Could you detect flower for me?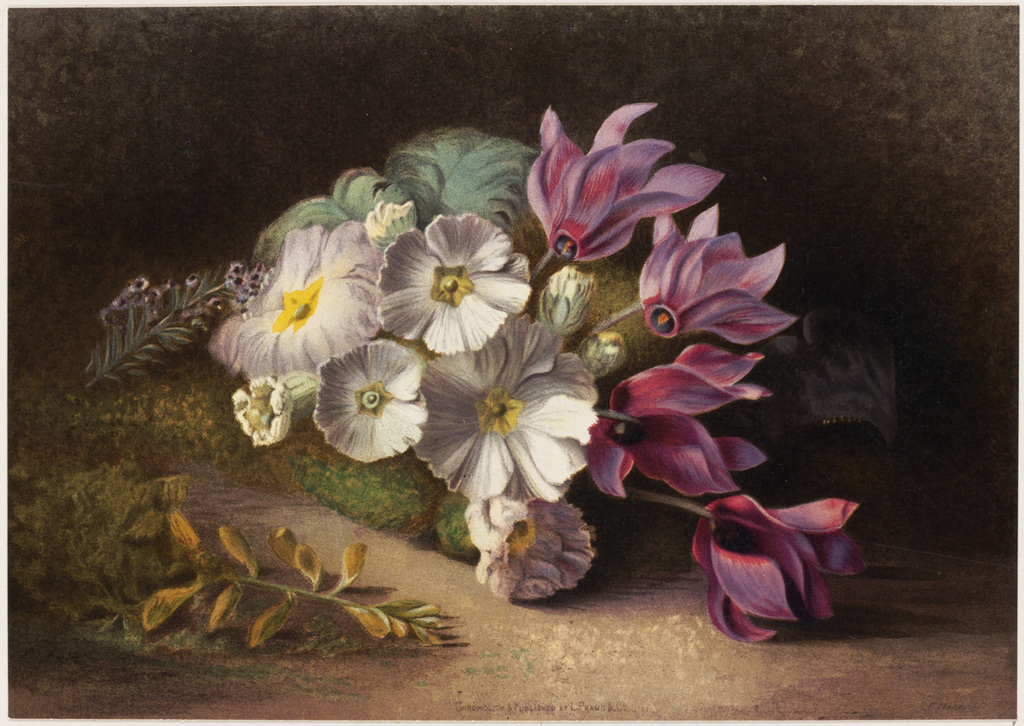
Detection result: [x1=311, y1=336, x2=429, y2=463].
